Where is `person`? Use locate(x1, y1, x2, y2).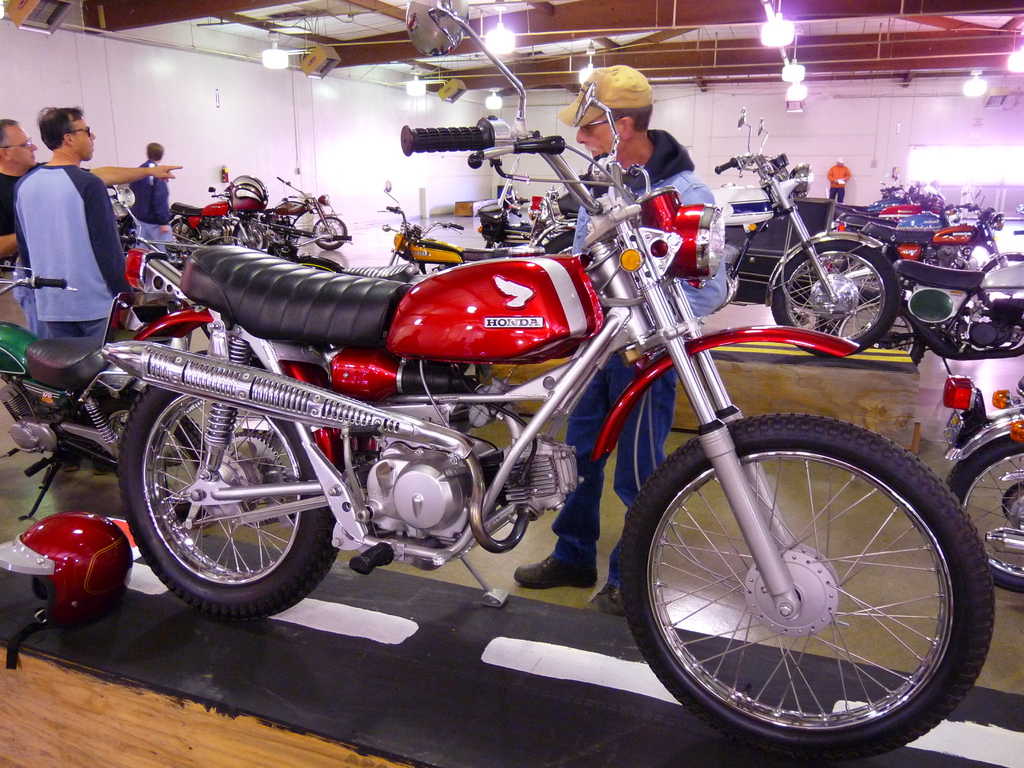
locate(131, 146, 173, 250).
